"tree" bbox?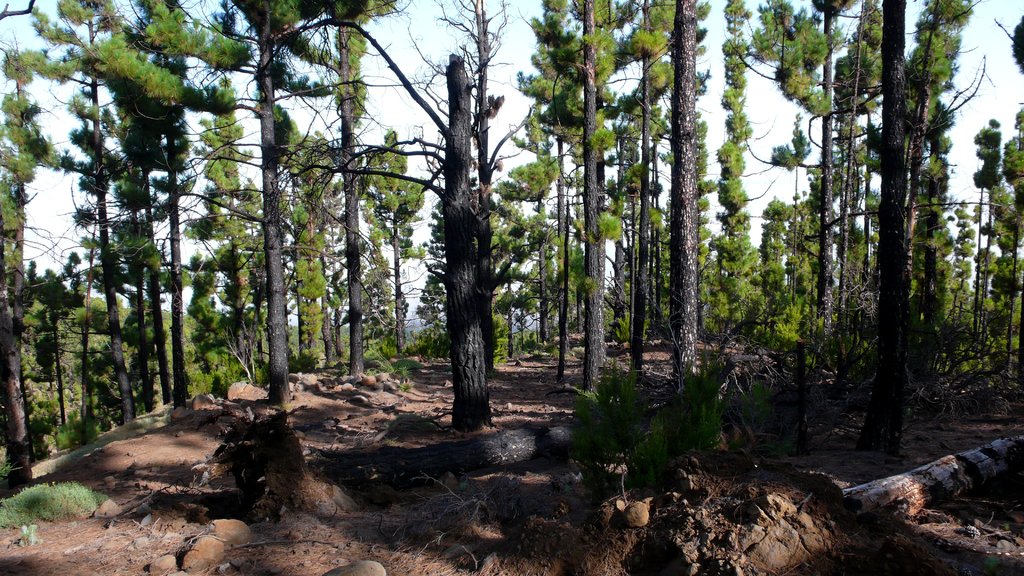
[167, 0, 268, 390]
